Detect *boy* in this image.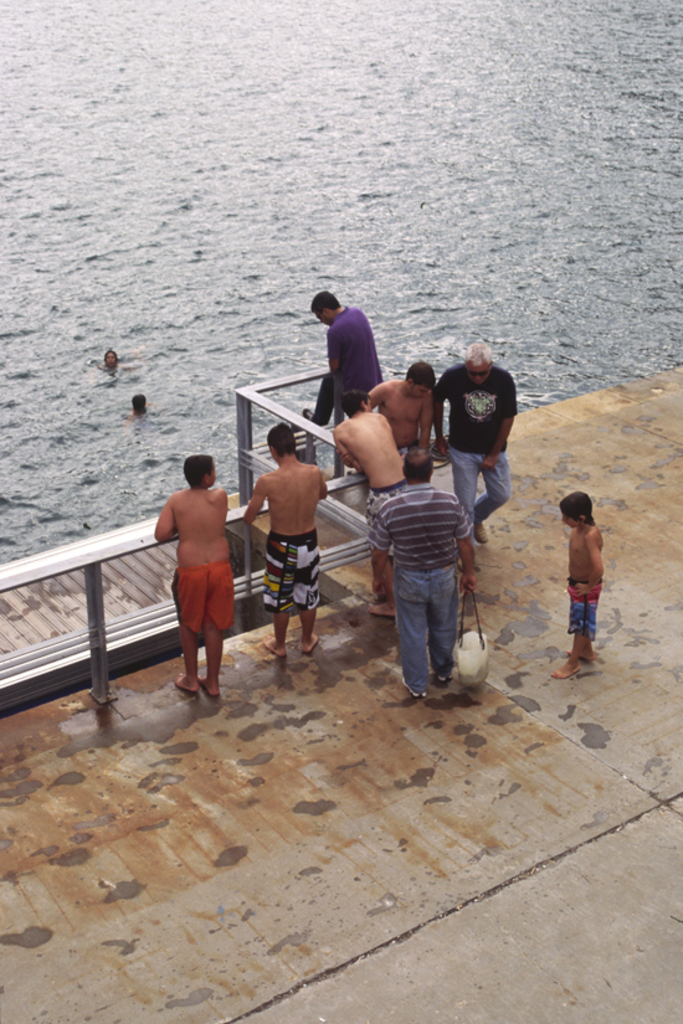
Detection: (x1=150, y1=454, x2=235, y2=698).
